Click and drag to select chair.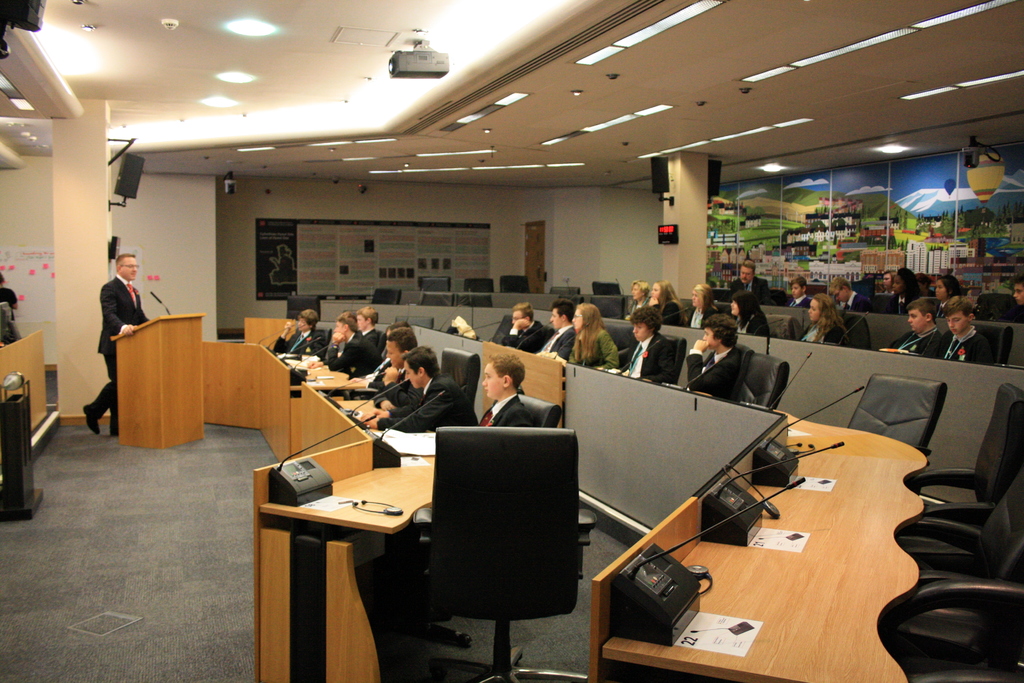
Selection: [left=740, top=354, right=792, bottom=409].
